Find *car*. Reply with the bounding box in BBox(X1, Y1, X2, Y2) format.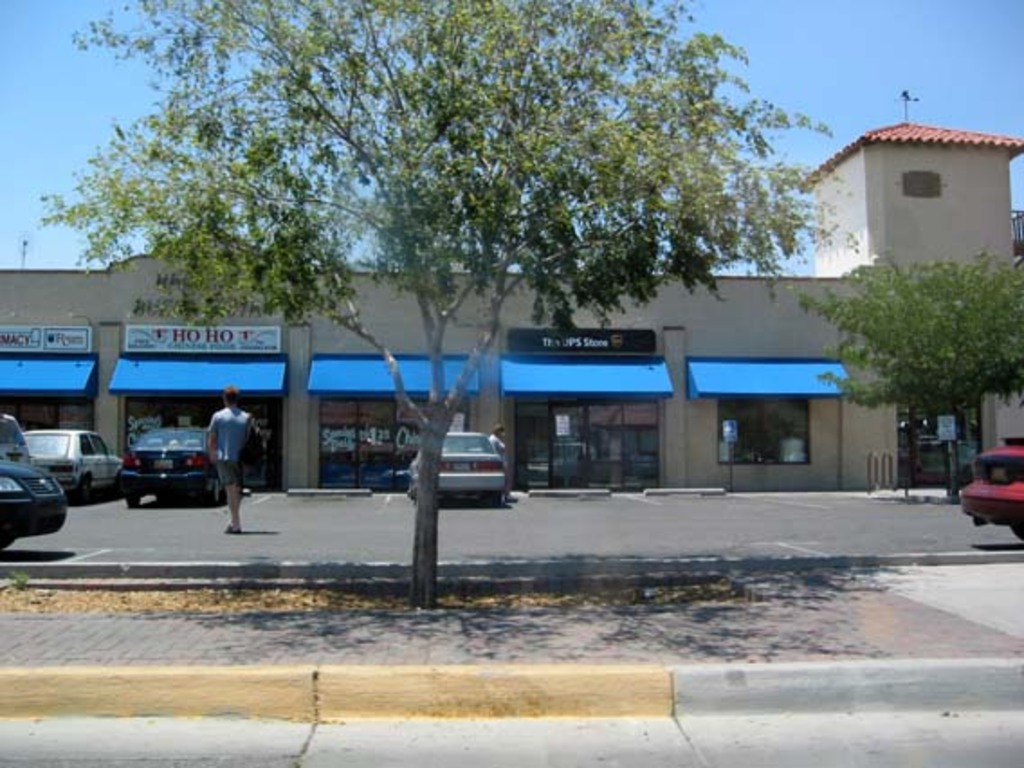
BBox(22, 429, 123, 499).
